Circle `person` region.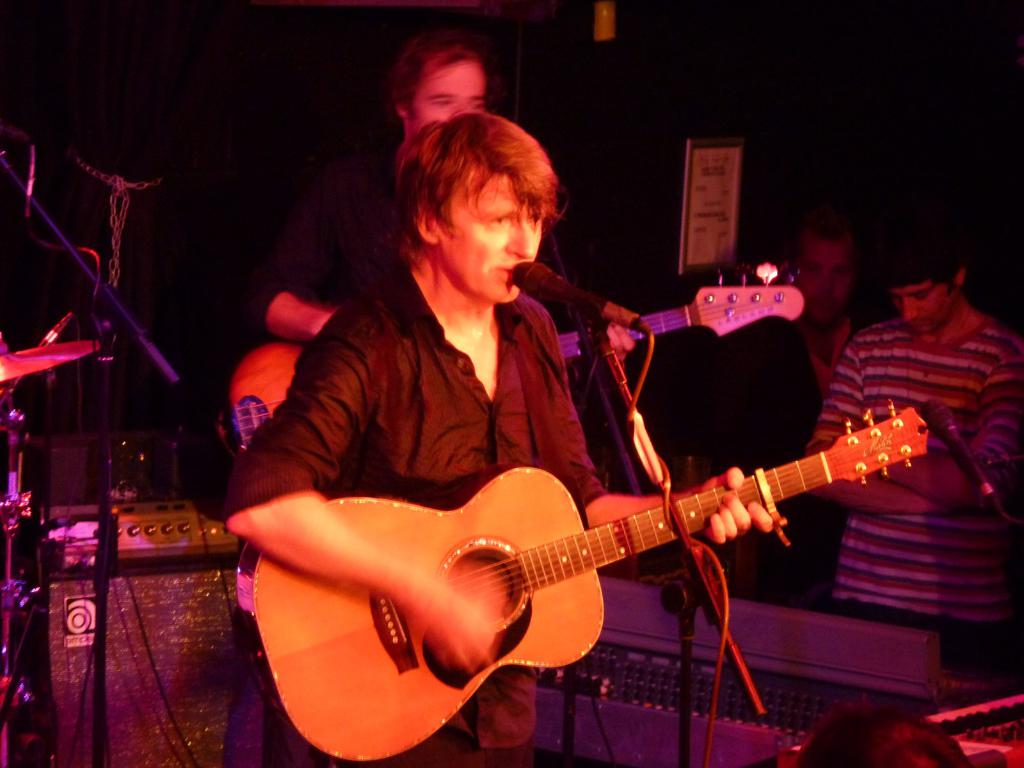
Region: <region>806, 230, 1023, 634</region>.
